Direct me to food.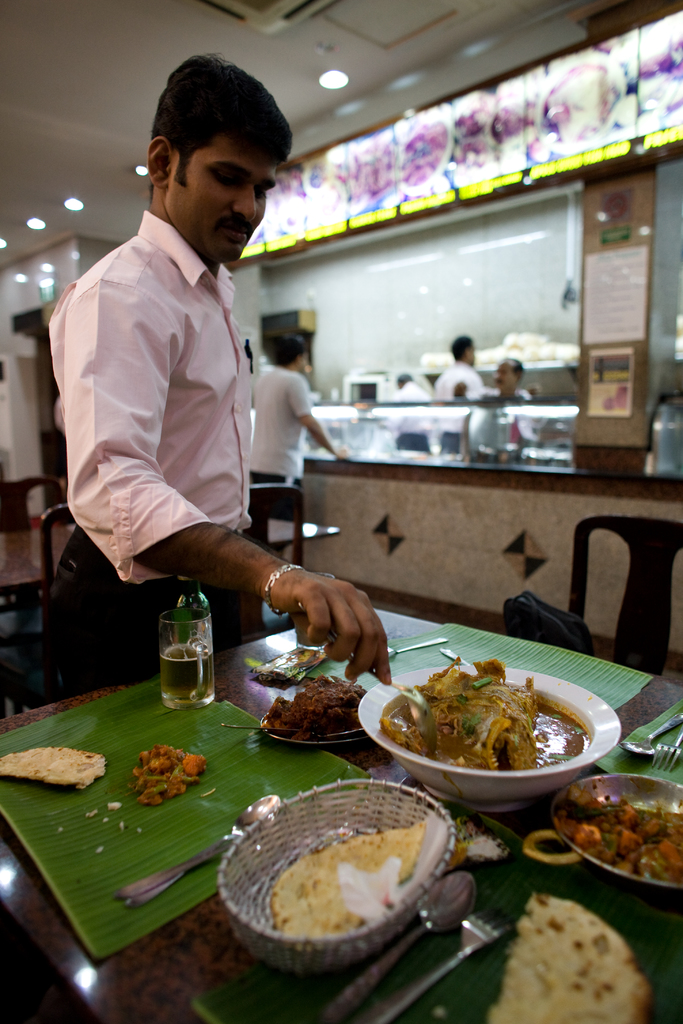
Direction: 268, 822, 432, 949.
